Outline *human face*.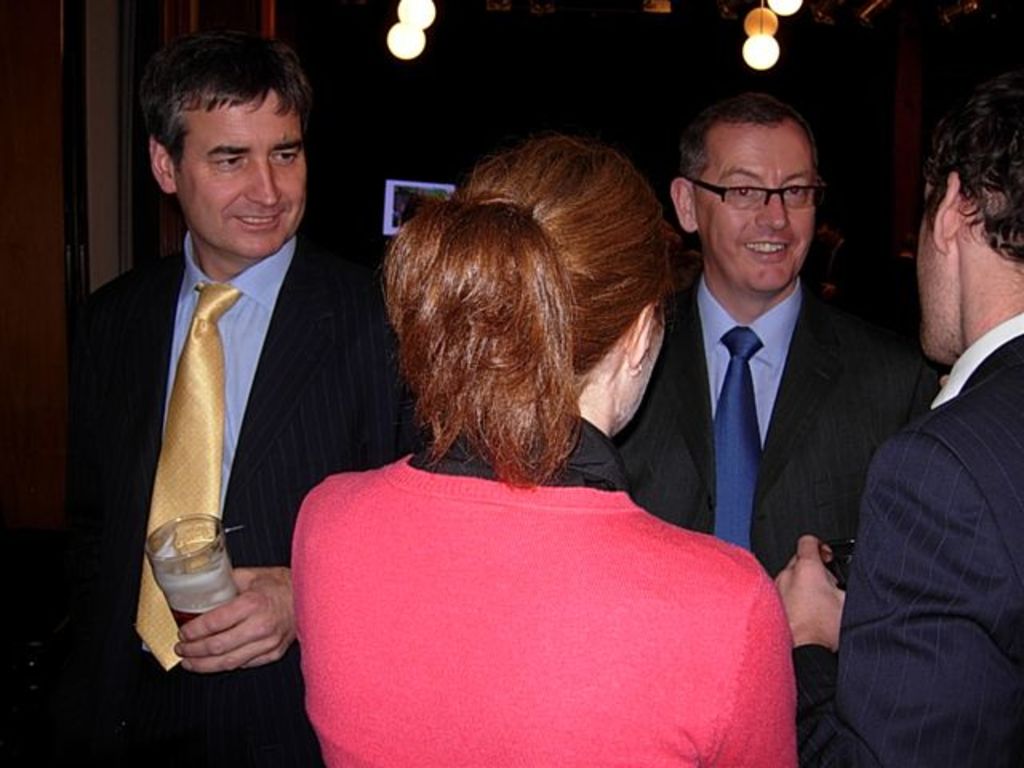
Outline: <bbox>178, 94, 309, 261</bbox>.
